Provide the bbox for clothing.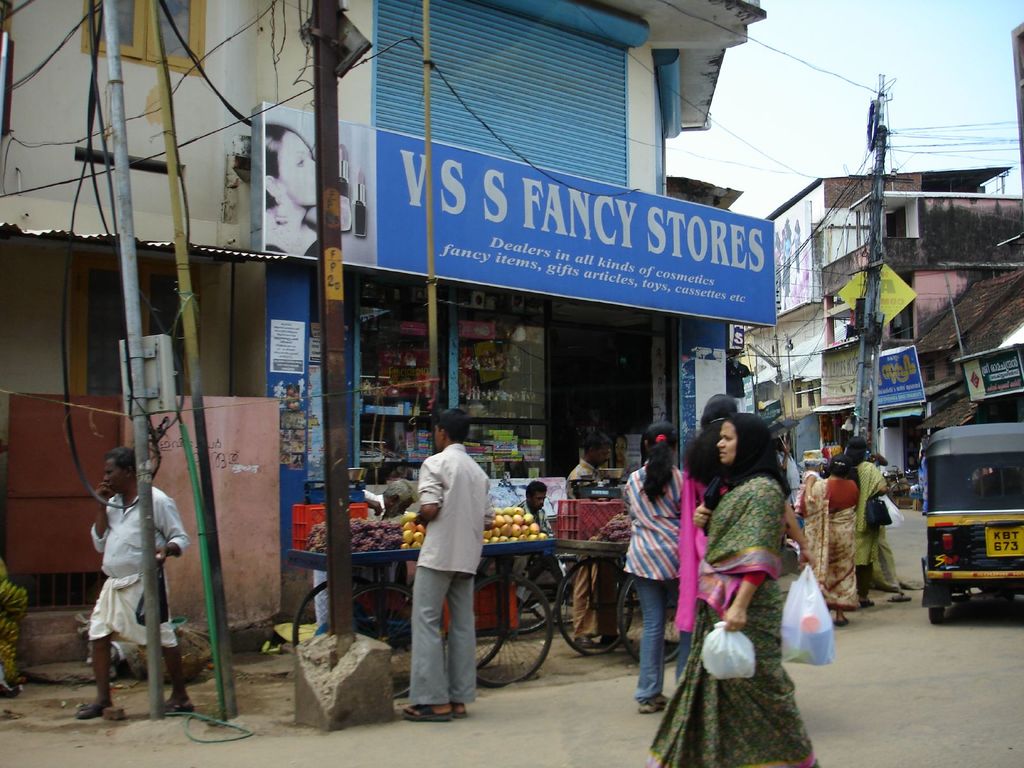
bbox(793, 466, 822, 506).
